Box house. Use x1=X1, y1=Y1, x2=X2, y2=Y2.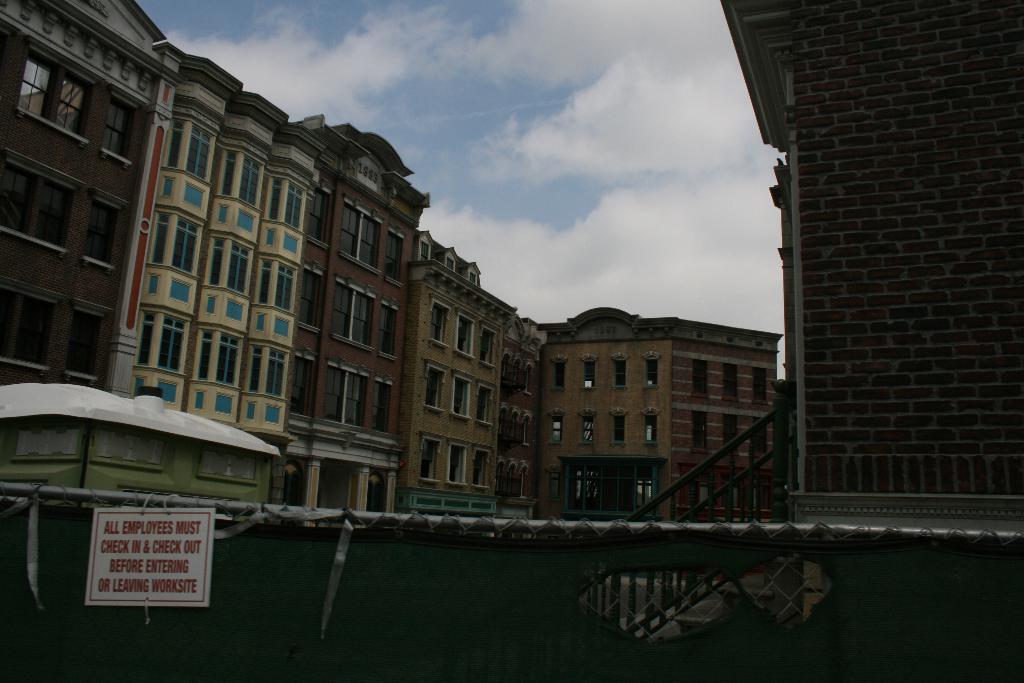
x1=103, y1=55, x2=323, y2=504.
